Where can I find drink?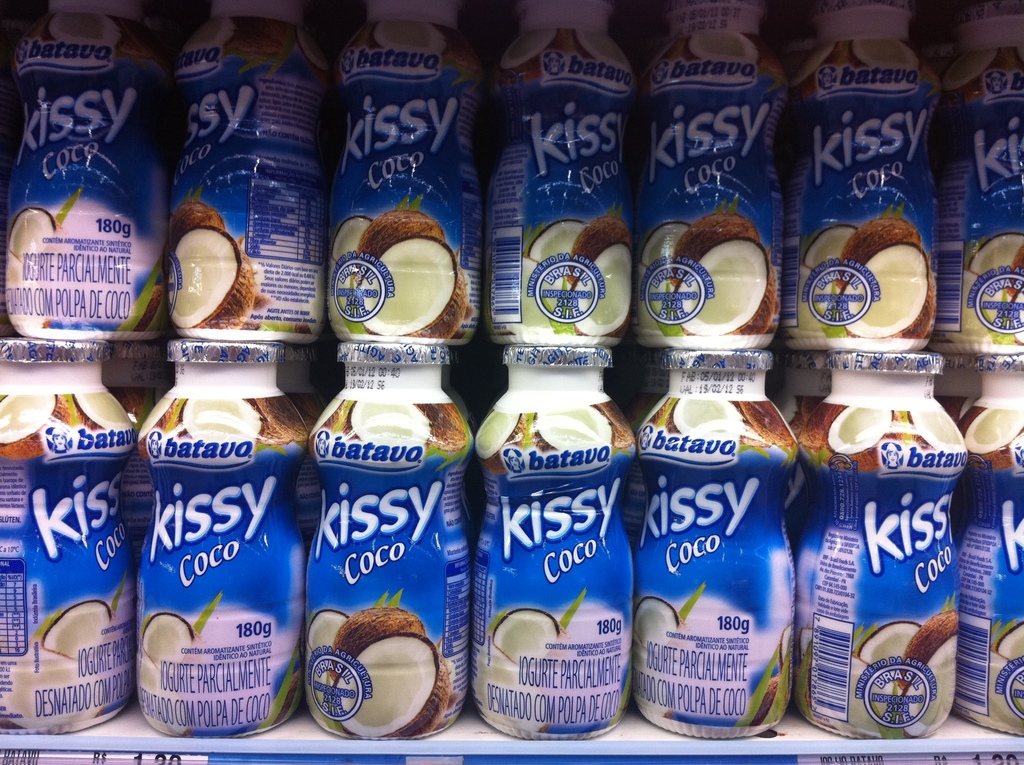
You can find it at <box>624,0,782,343</box>.
